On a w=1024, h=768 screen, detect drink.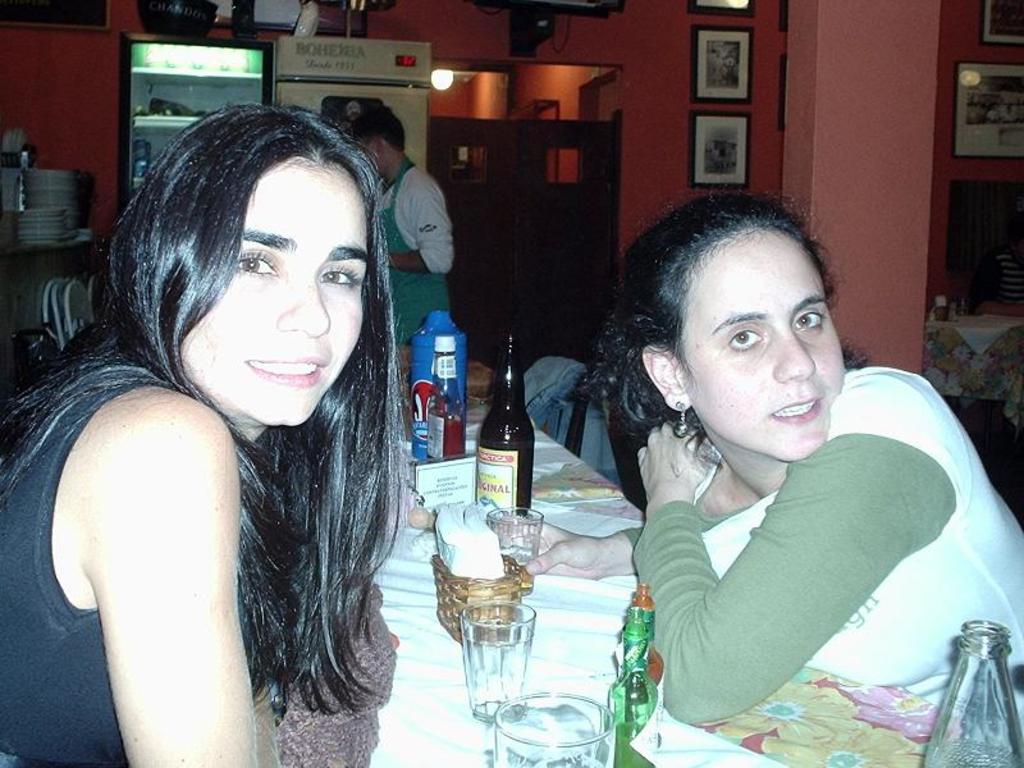
520,557,536,594.
